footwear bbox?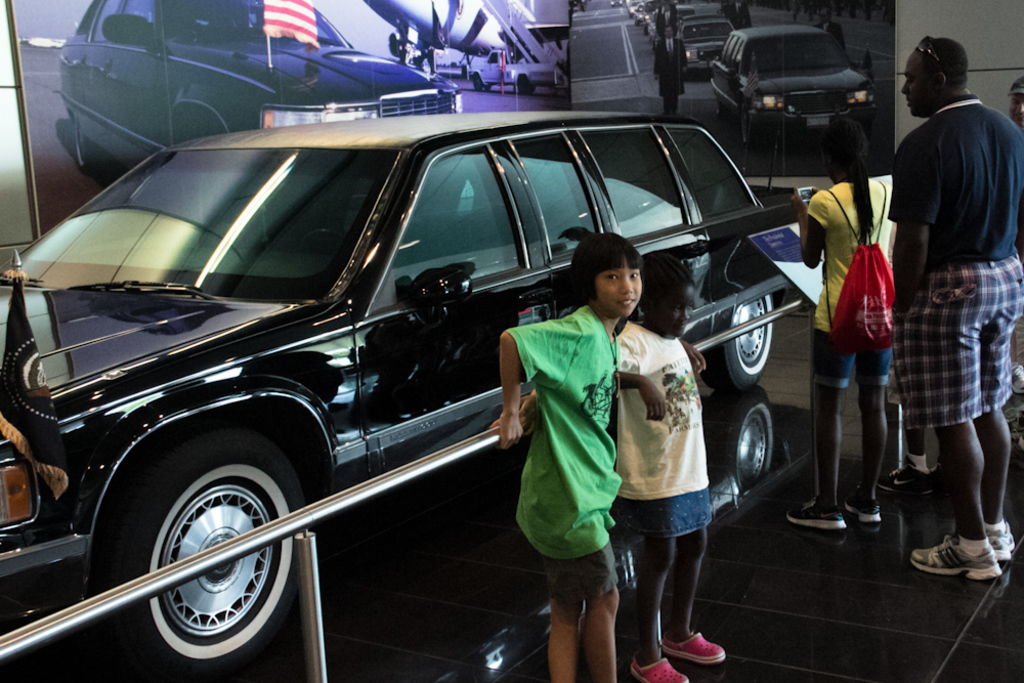
905/529/998/584
